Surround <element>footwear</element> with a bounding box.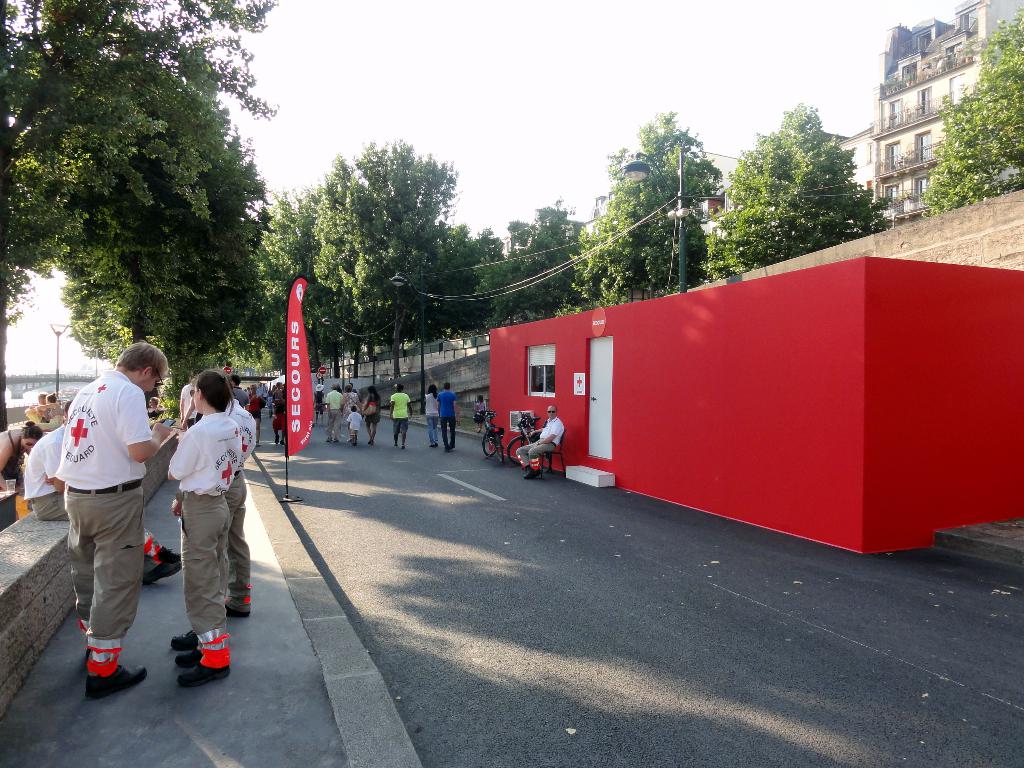
173/650/203/662.
